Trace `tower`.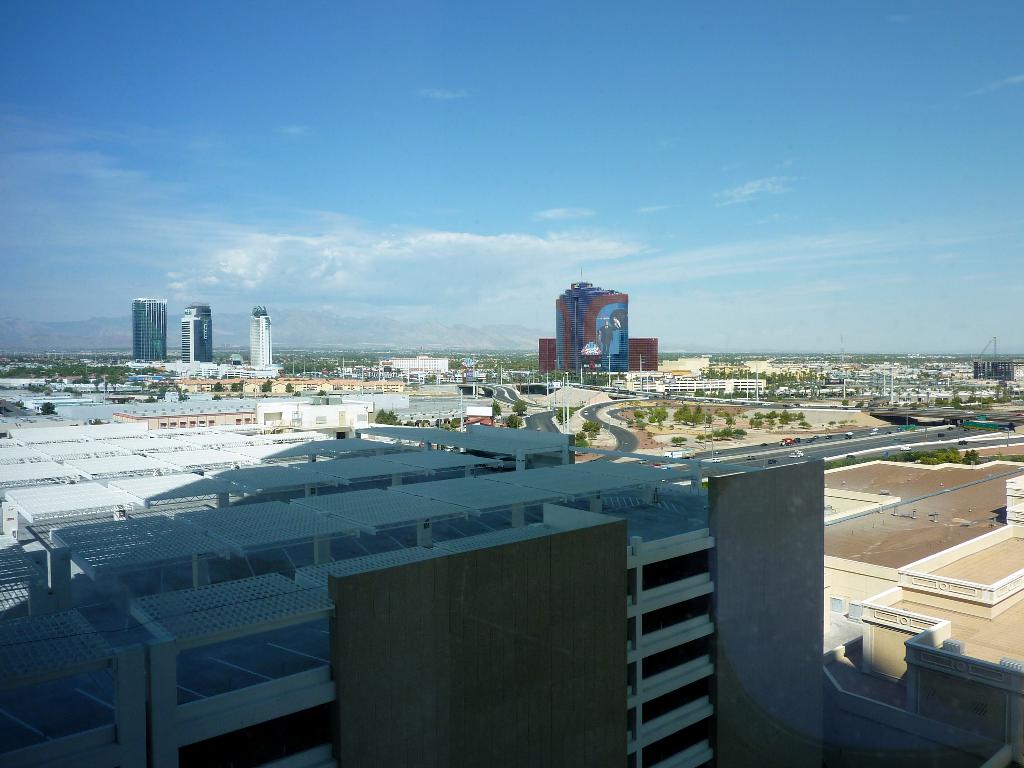
Traced to l=130, t=296, r=160, b=363.
